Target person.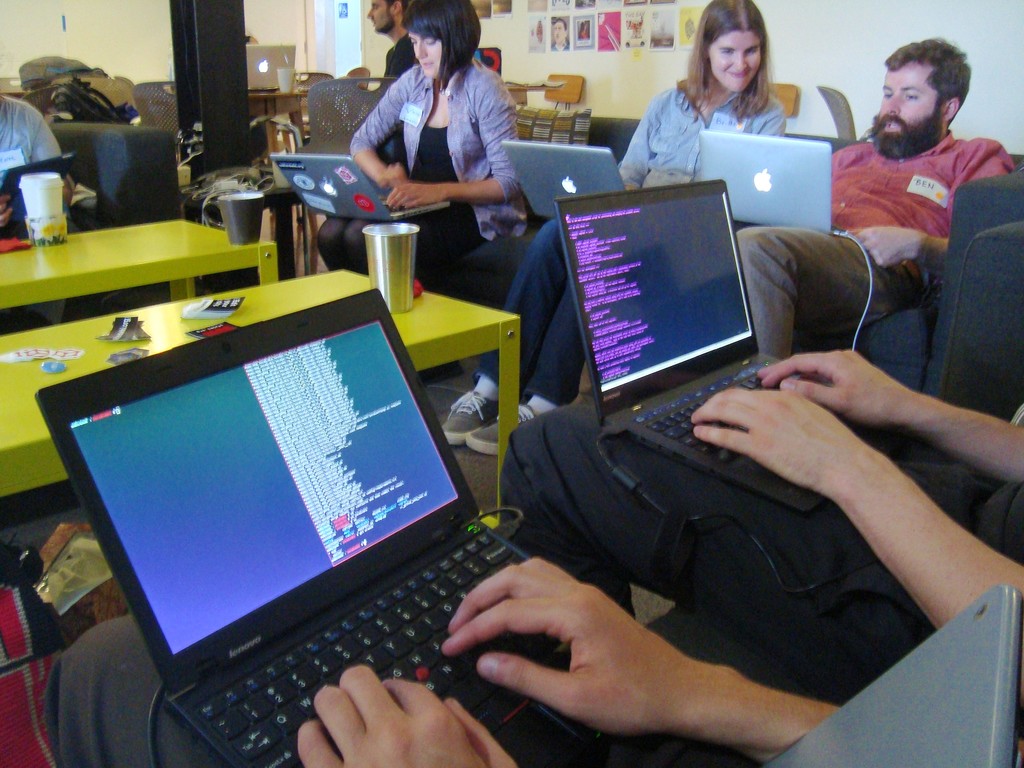
Target region: (left=0, top=93, right=74, bottom=325).
